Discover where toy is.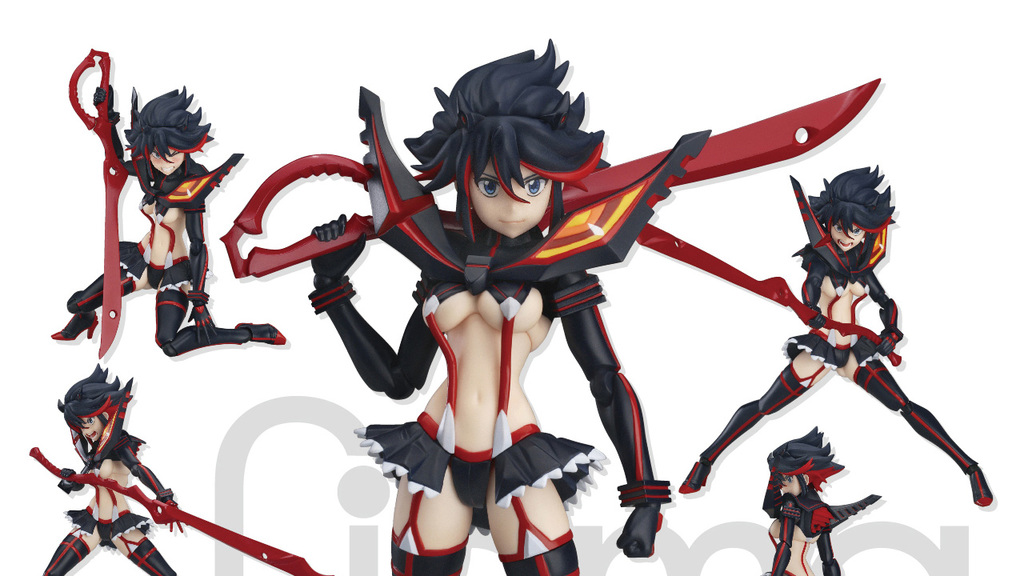
Discovered at rect(50, 38, 286, 362).
